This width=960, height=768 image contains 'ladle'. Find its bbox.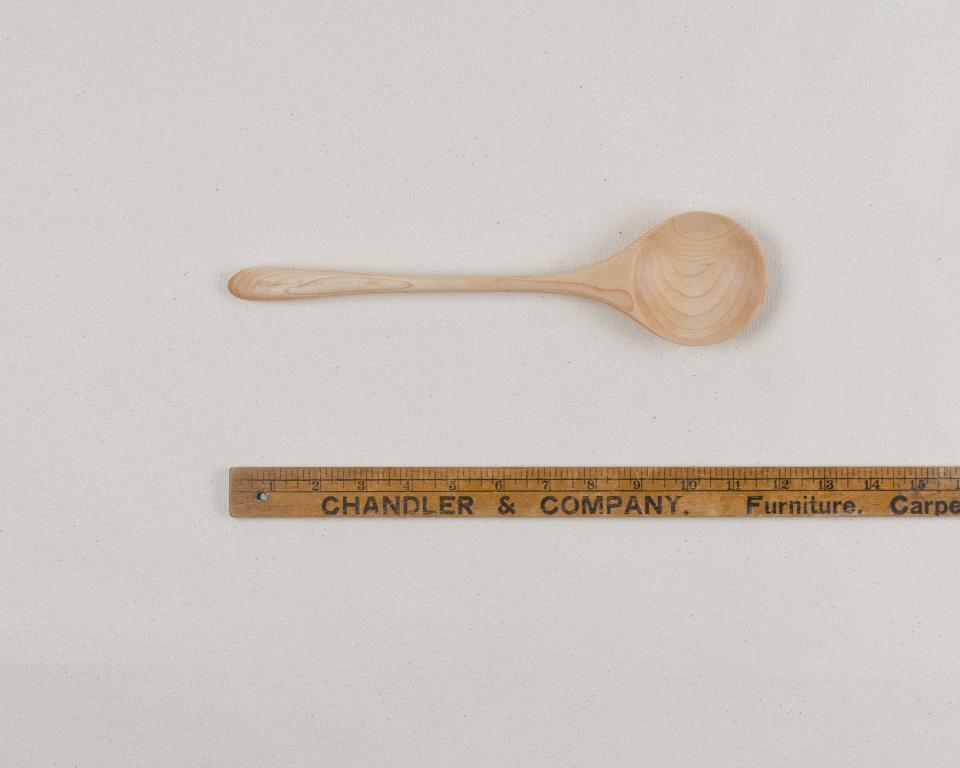
227/207/765/346.
